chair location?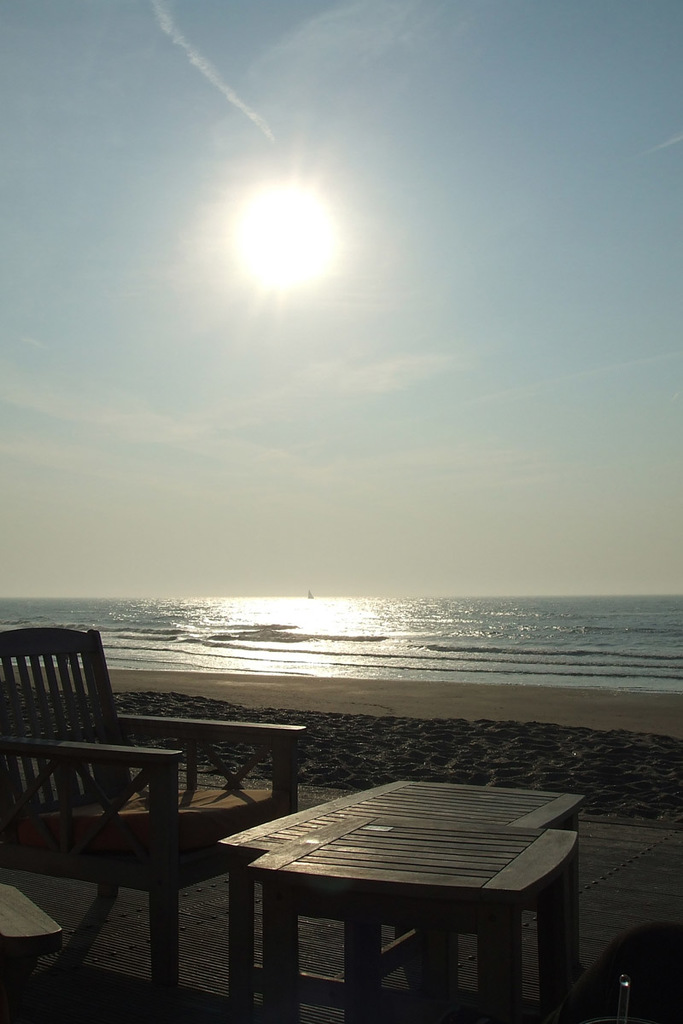
<bbox>0, 625, 307, 1023</bbox>
